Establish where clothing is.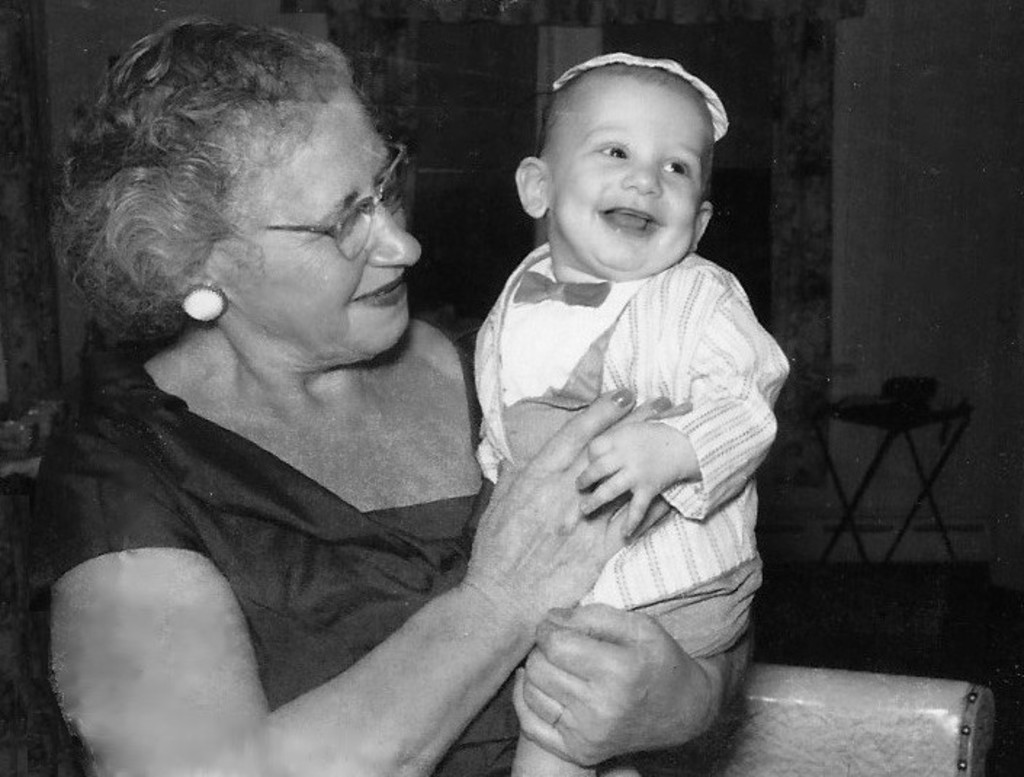
Established at box=[4, 298, 543, 776].
